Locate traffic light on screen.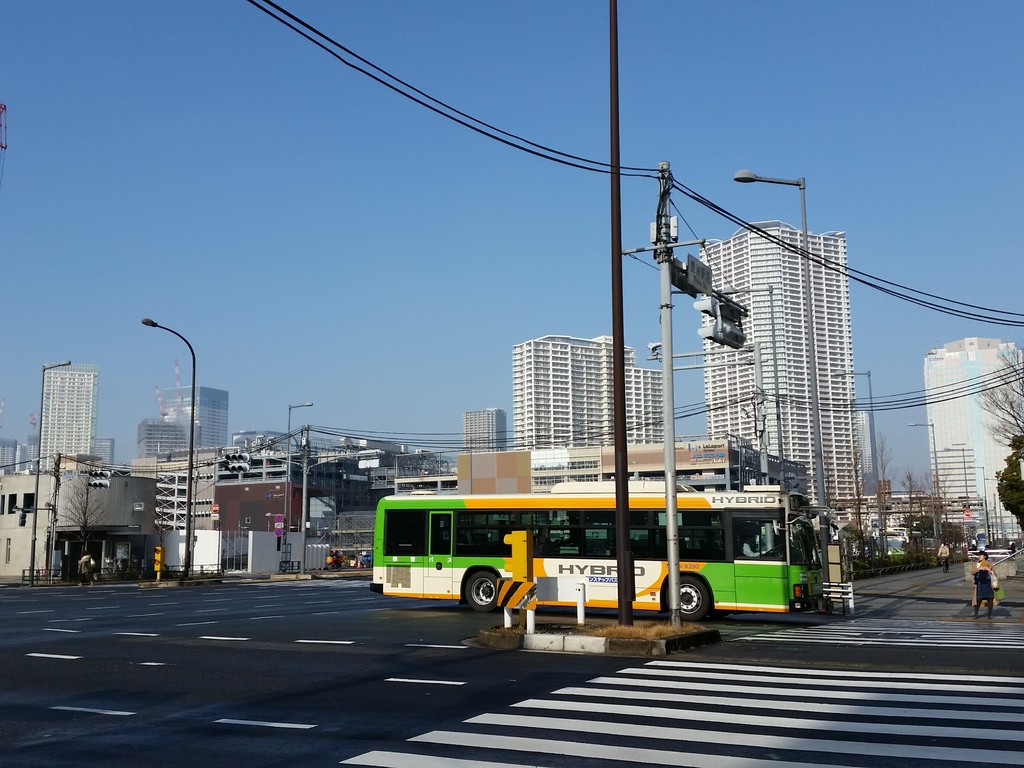
On screen at <box>86,468,109,488</box>.
